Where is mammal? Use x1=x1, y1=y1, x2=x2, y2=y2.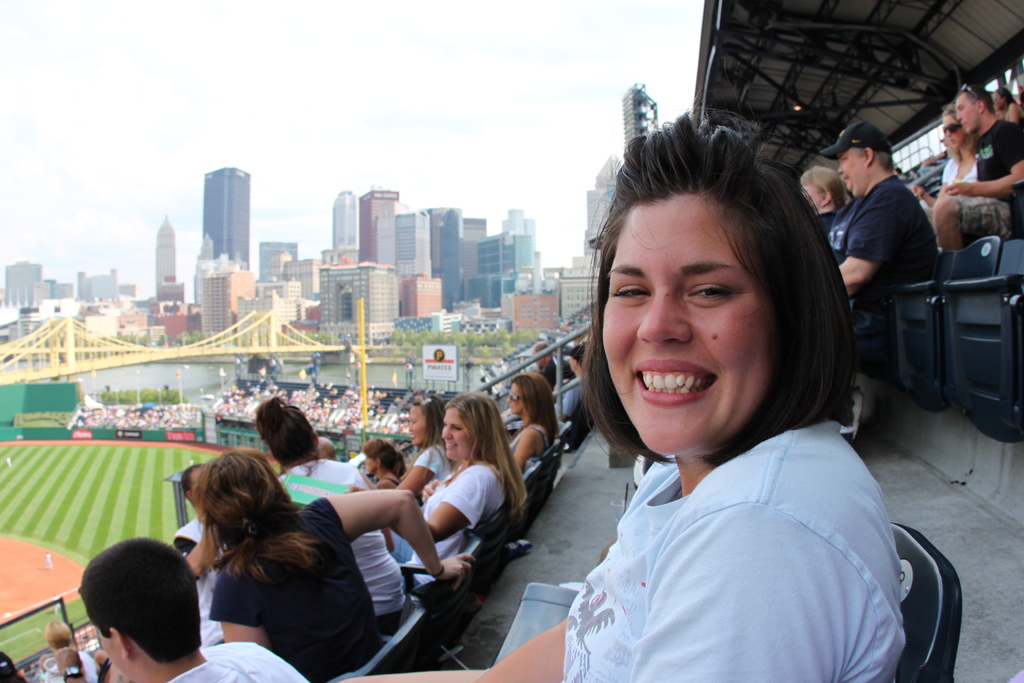
x1=79, y1=532, x2=308, y2=682.
